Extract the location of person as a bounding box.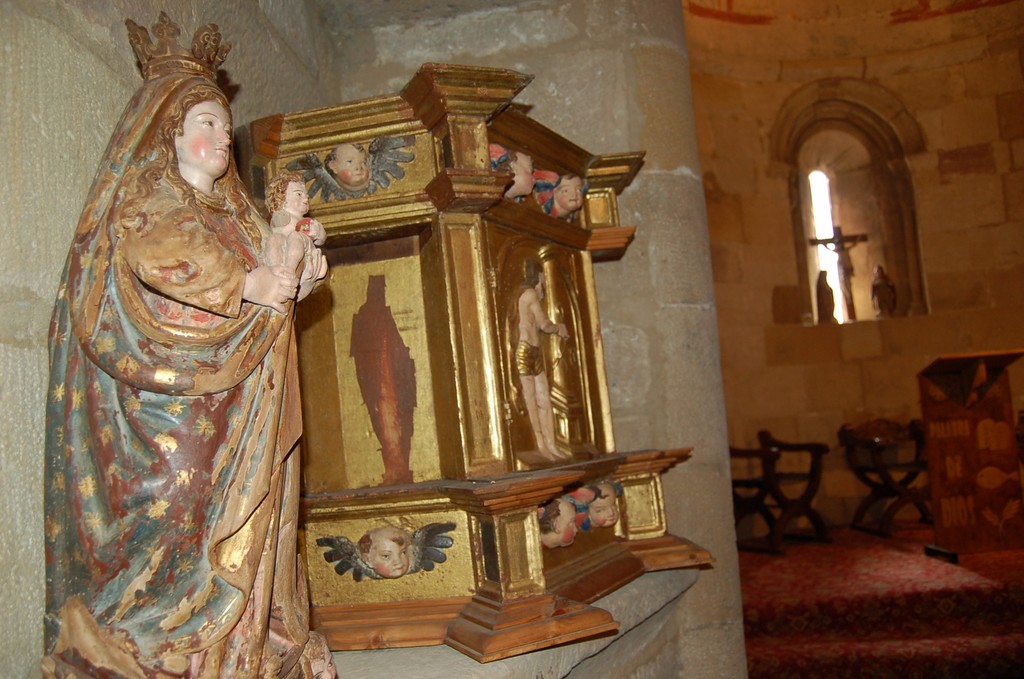
871/265/899/318.
